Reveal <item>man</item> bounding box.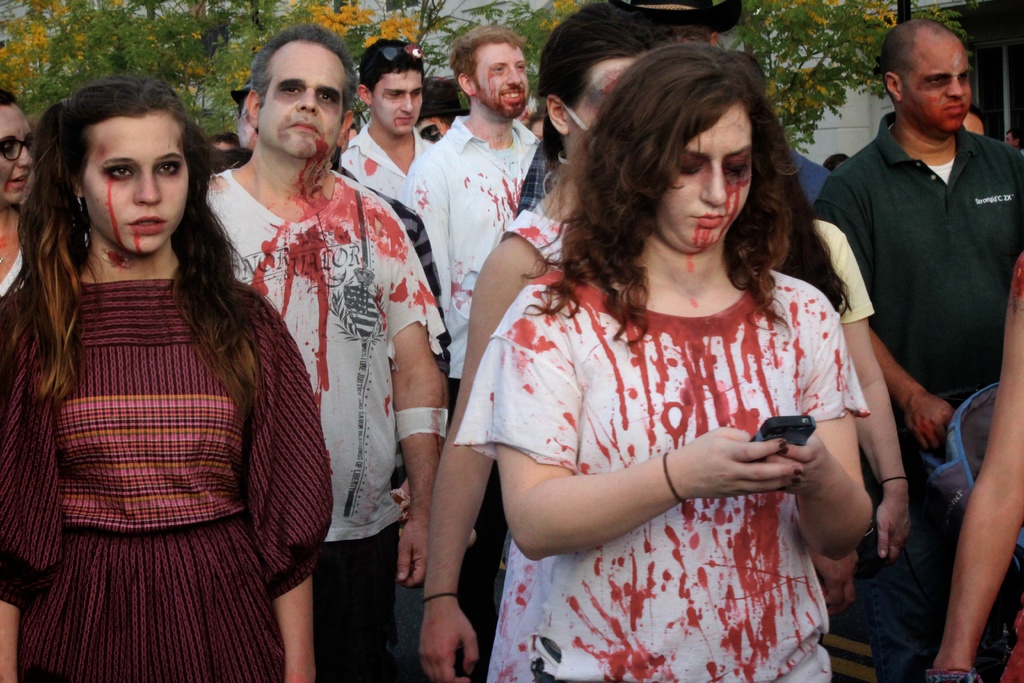
Revealed: 622/0/832/207.
